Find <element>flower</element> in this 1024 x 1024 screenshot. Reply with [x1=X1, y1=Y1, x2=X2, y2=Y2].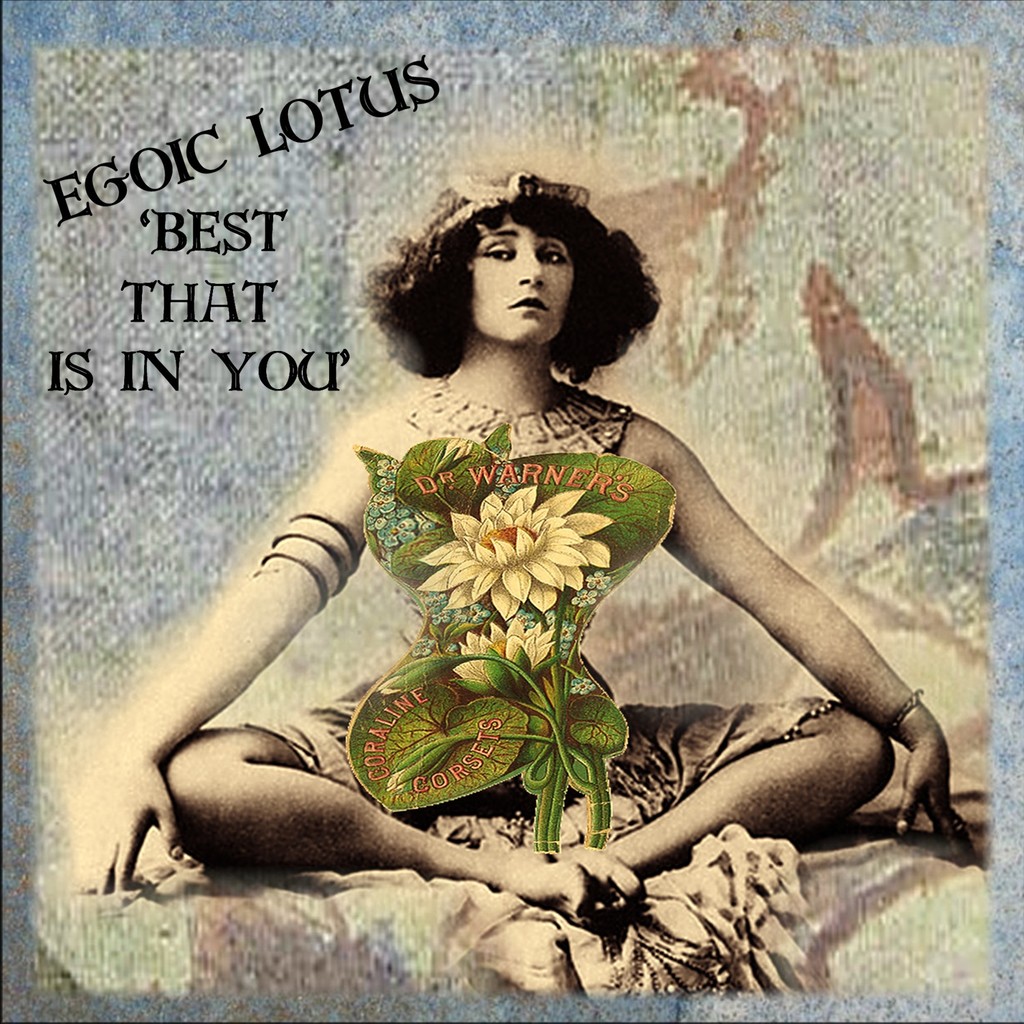
[x1=422, y1=489, x2=612, y2=612].
